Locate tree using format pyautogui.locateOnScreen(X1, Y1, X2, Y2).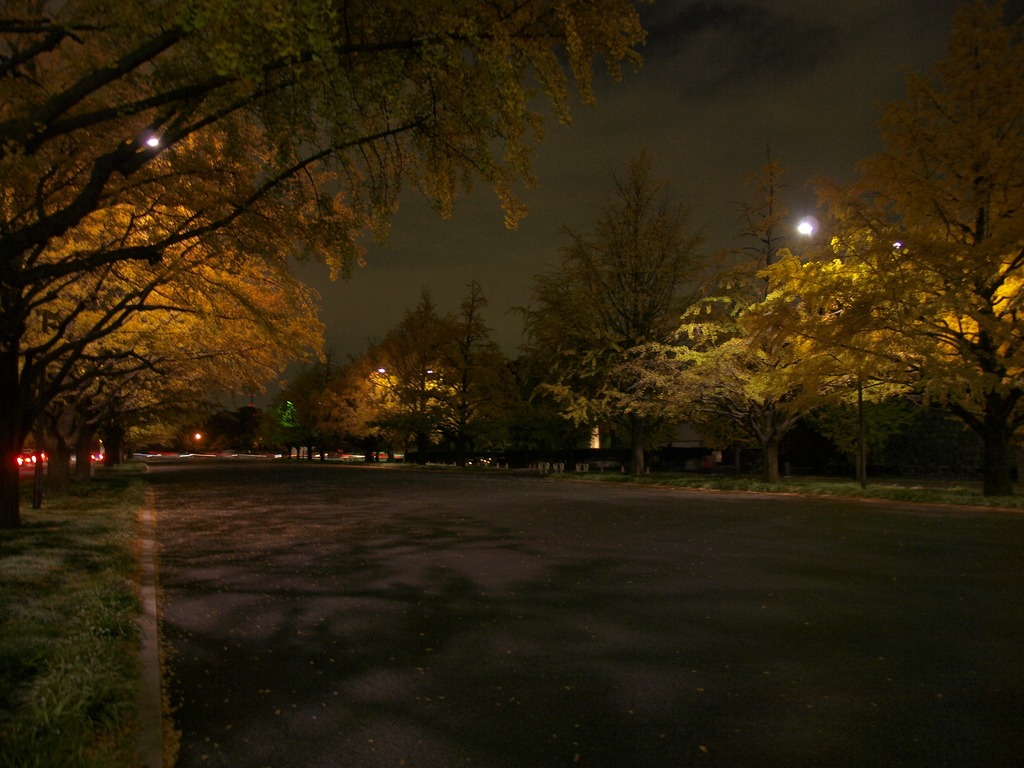
pyautogui.locateOnScreen(10, 196, 326, 461).
